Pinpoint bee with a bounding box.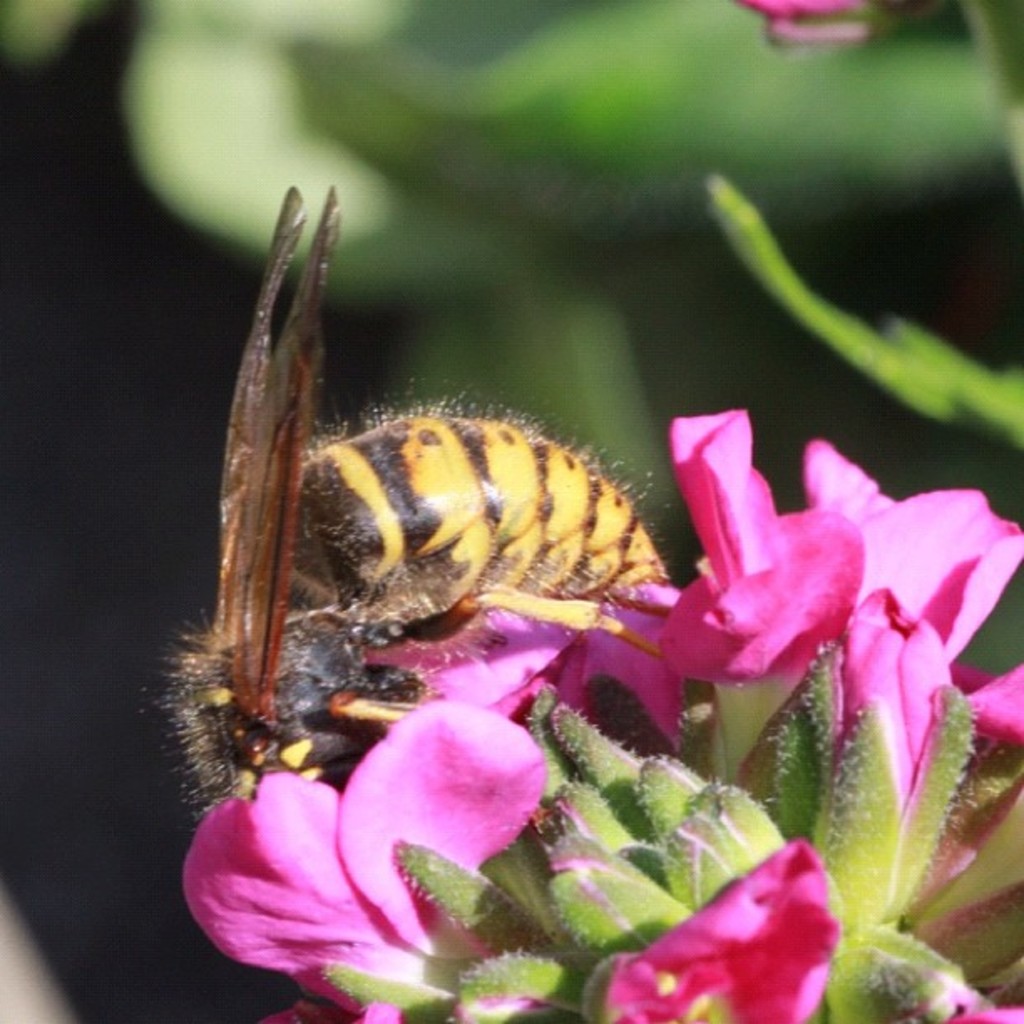
[left=187, top=218, right=656, bottom=768].
